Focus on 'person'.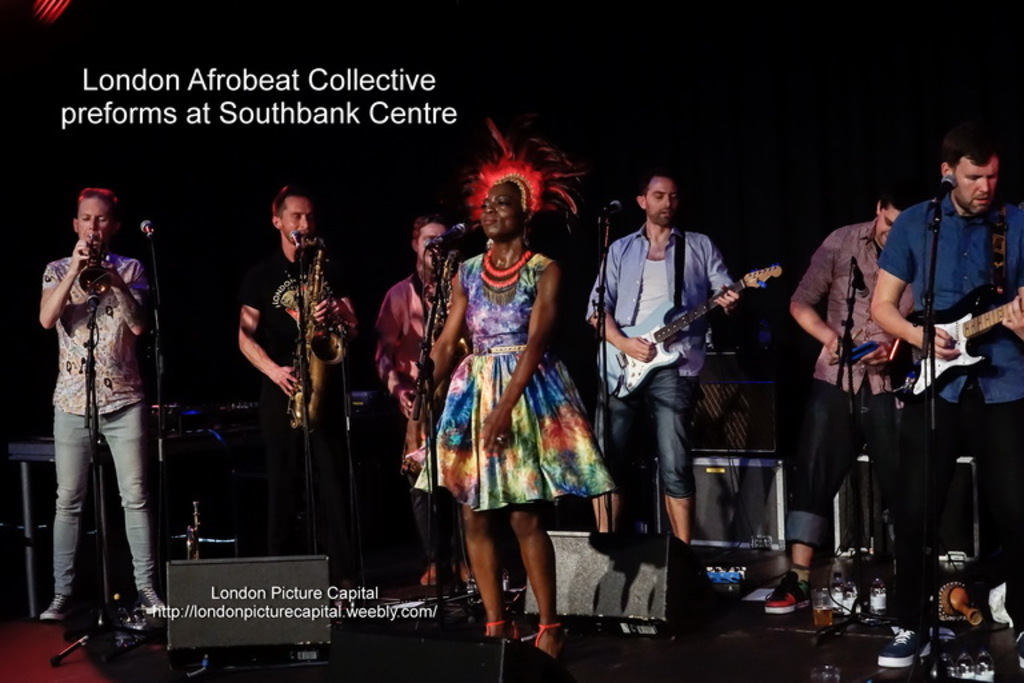
Focused at box=[599, 165, 747, 556].
